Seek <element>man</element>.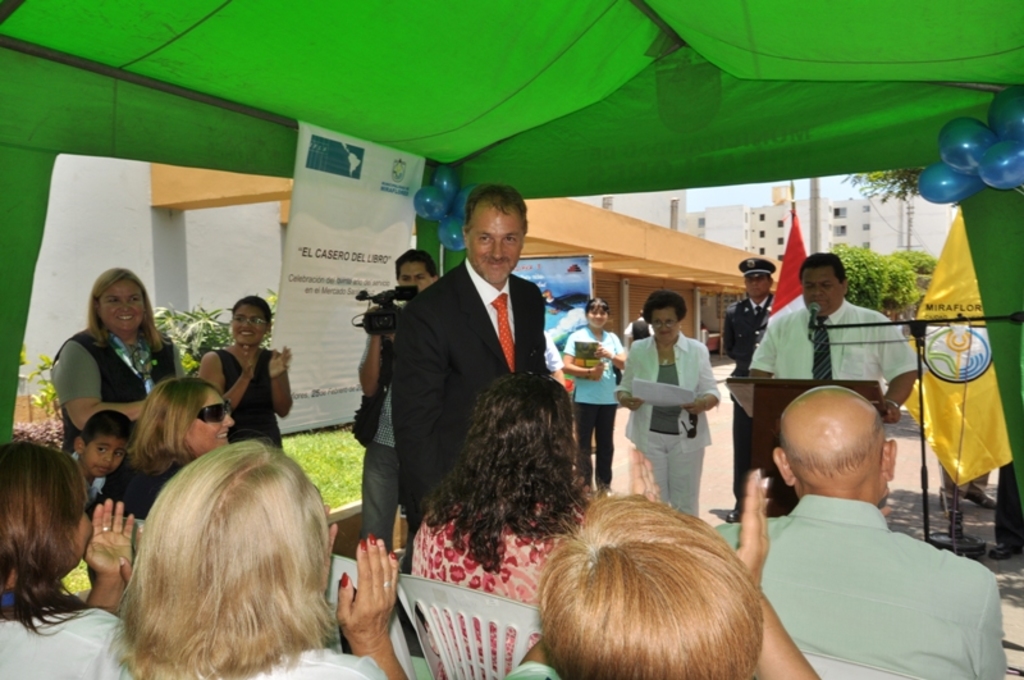
x1=388 y1=186 x2=553 y2=569.
